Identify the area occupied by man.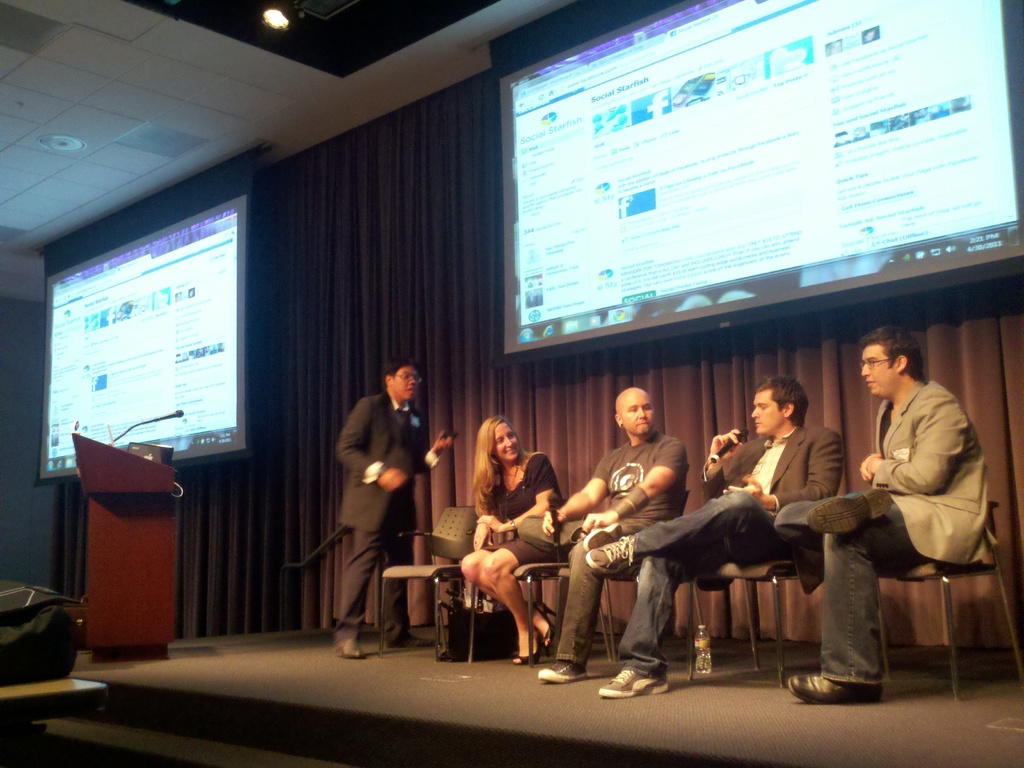
Area: [x1=333, y1=359, x2=452, y2=668].
